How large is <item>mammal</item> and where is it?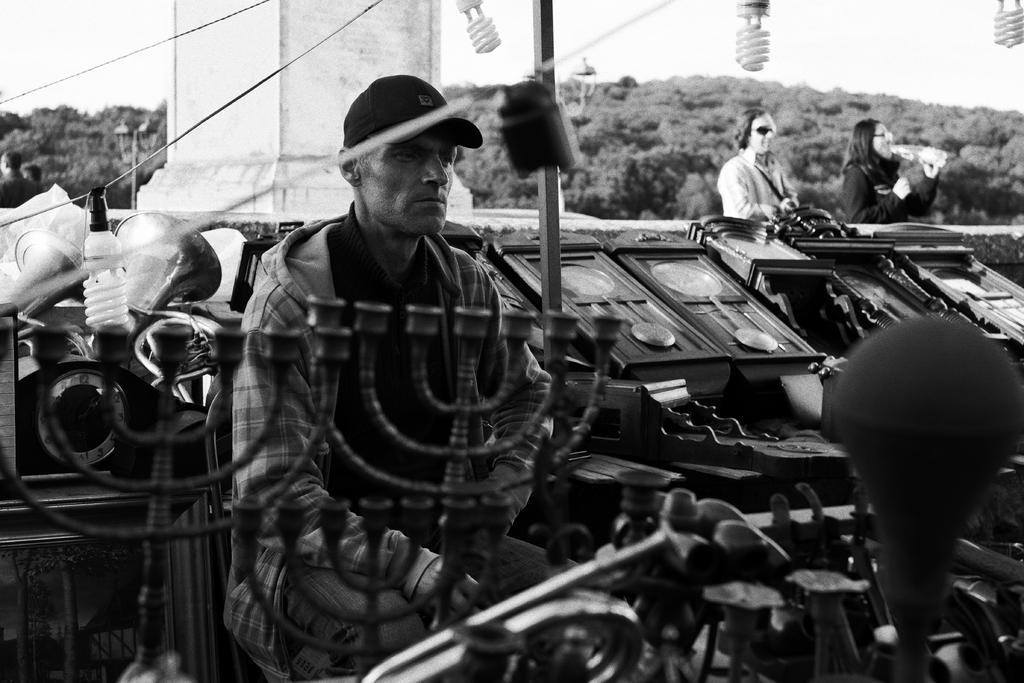
Bounding box: Rect(19, 162, 42, 188).
